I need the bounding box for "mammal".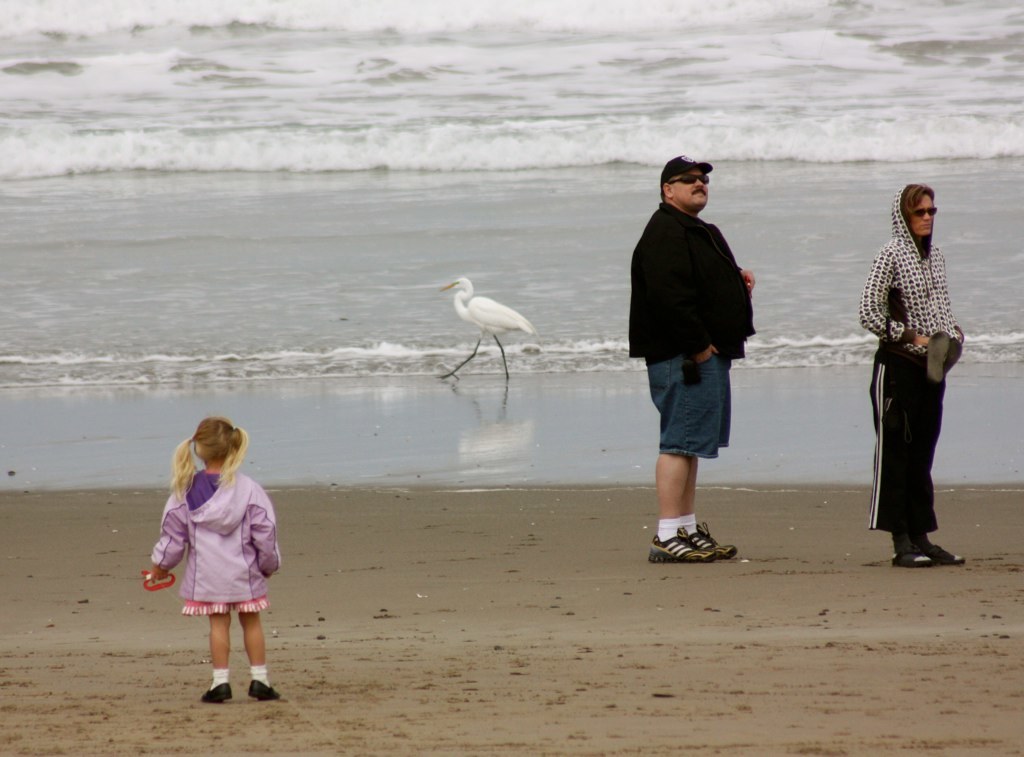
Here it is: x1=150 y1=417 x2=283 y2=703.
